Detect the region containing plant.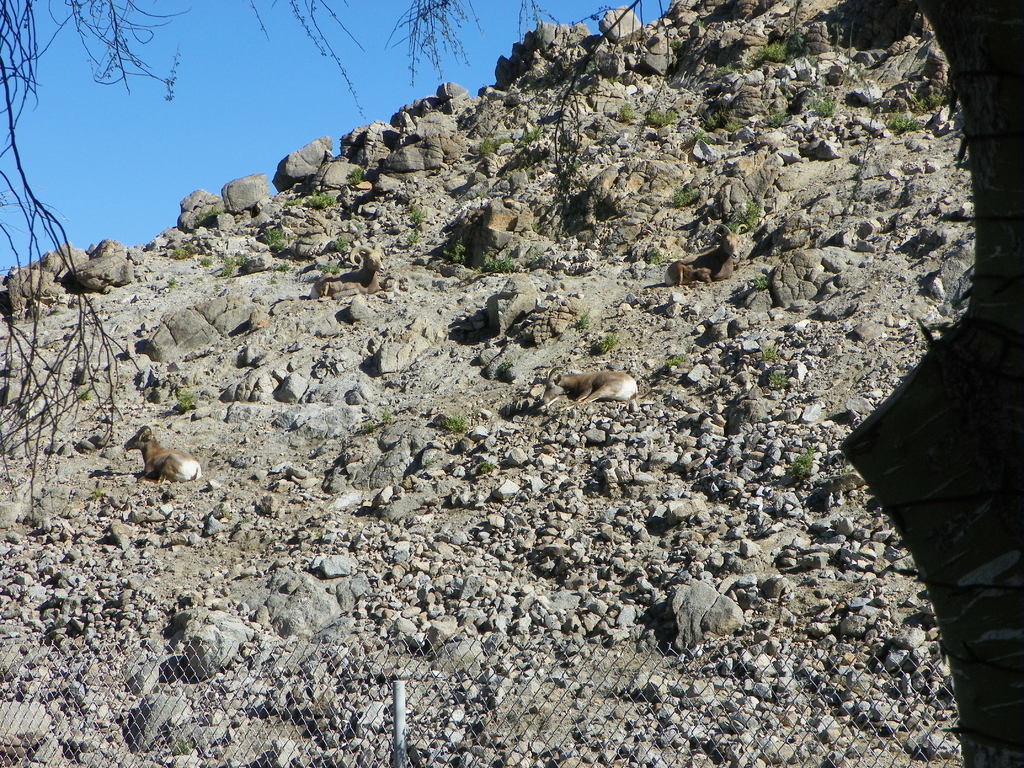
l=168, t=237, r=202, b=253.
